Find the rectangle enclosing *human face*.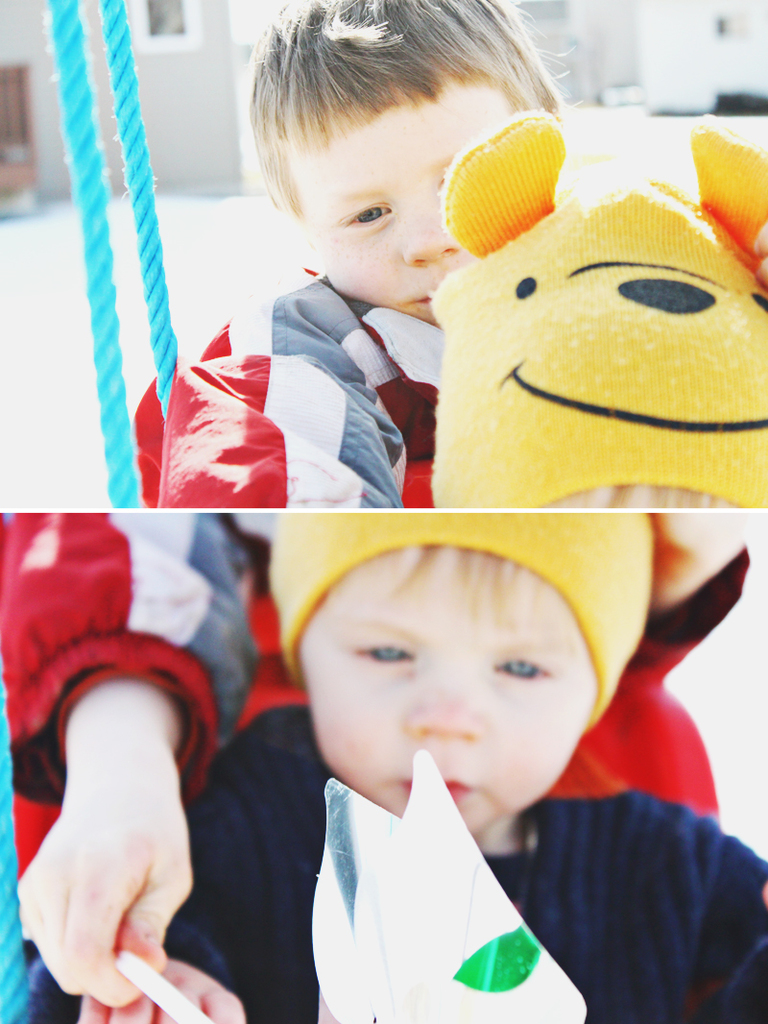
[307,85,519,324].
